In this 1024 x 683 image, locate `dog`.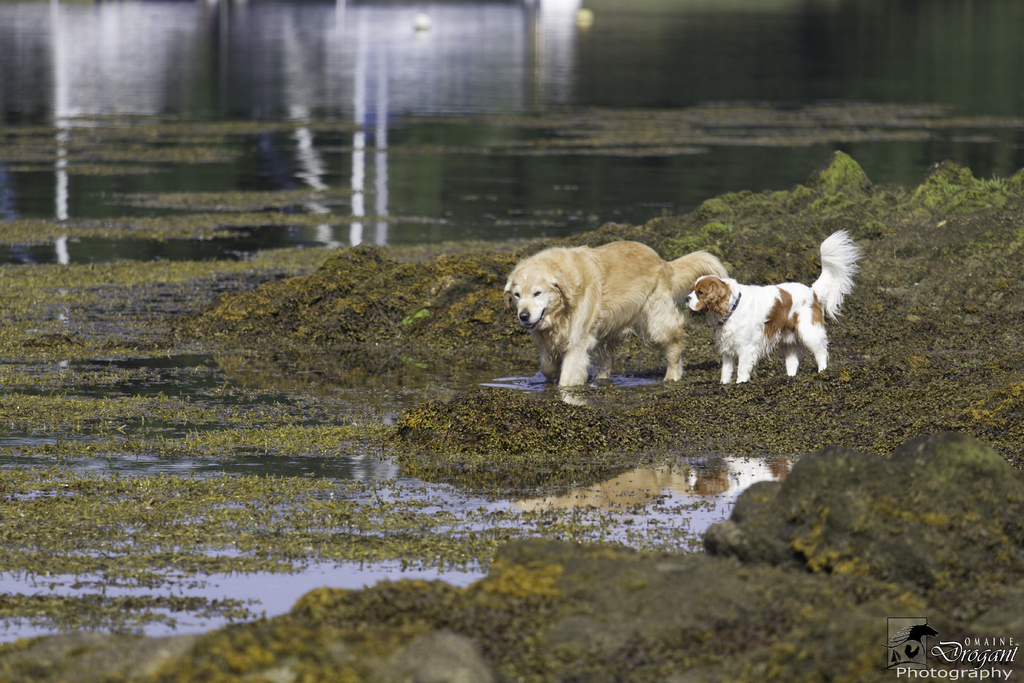
Bounding box: x1=684, y1=228, x2=867, y2=383.
